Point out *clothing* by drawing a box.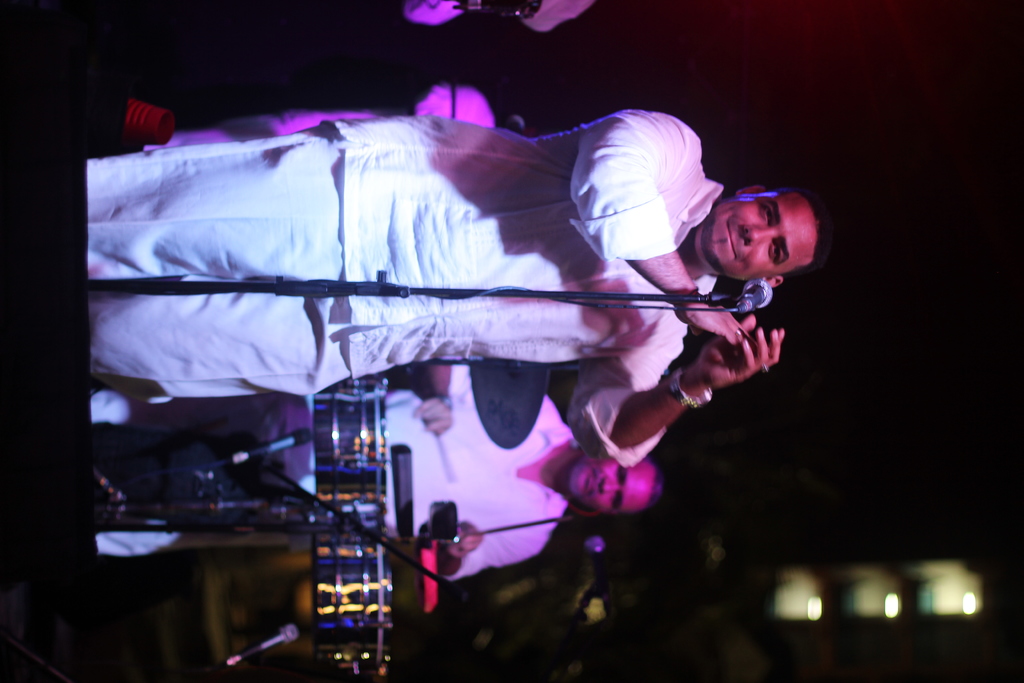
[x1=83, y1=361, x2=575, y2=580].
